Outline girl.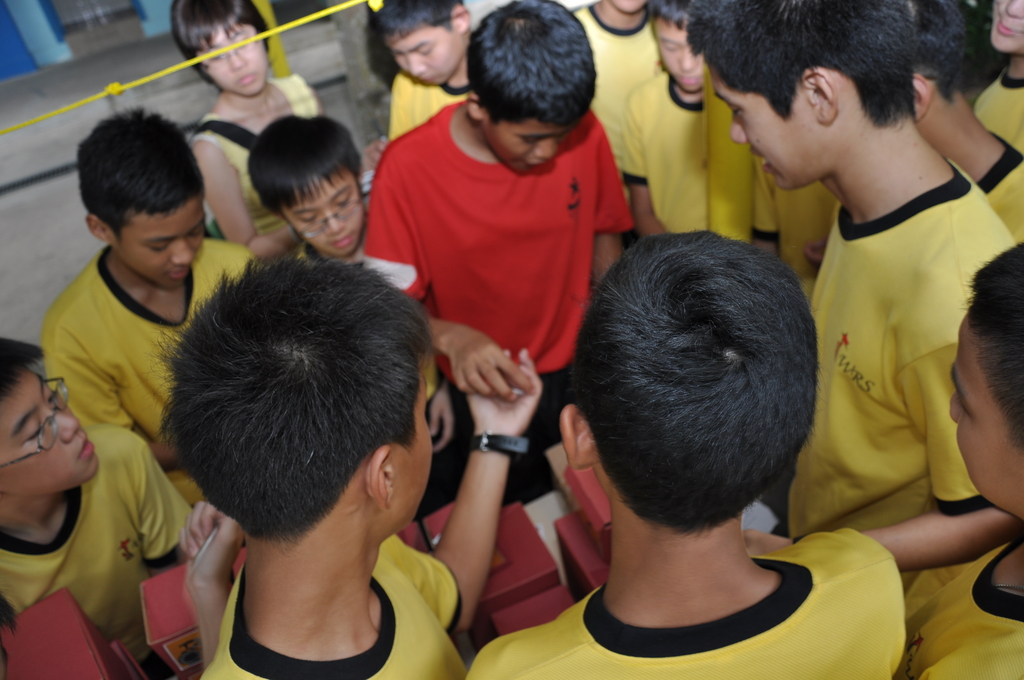
Outline: BBox(172, 0, 388, 263).
